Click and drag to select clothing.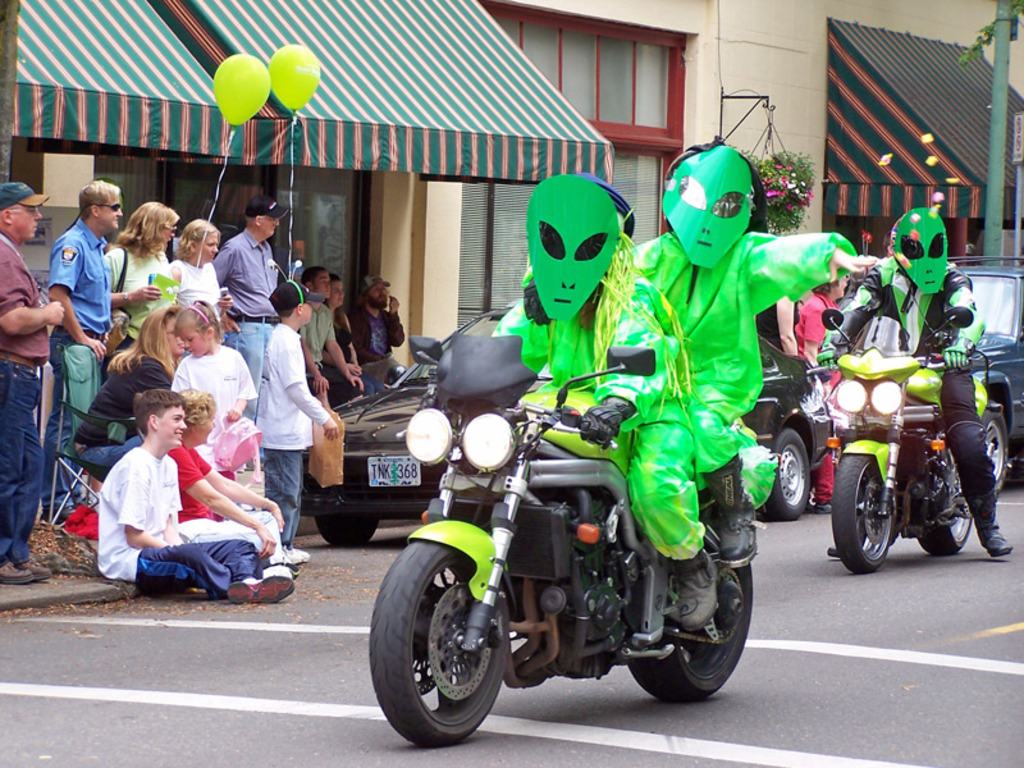
Selection: pyautogui.locateOnScreen(163, 438, 287, 571).
